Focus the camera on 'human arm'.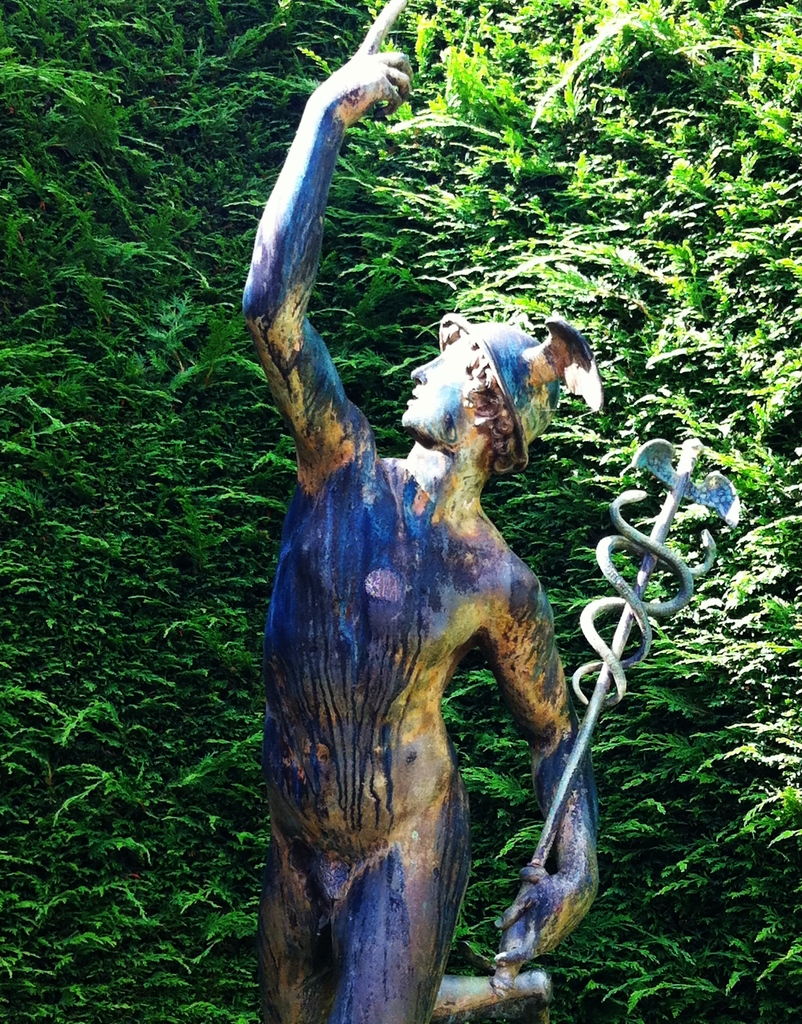
Focus region: l=241, t=49, r=412, b=479.
